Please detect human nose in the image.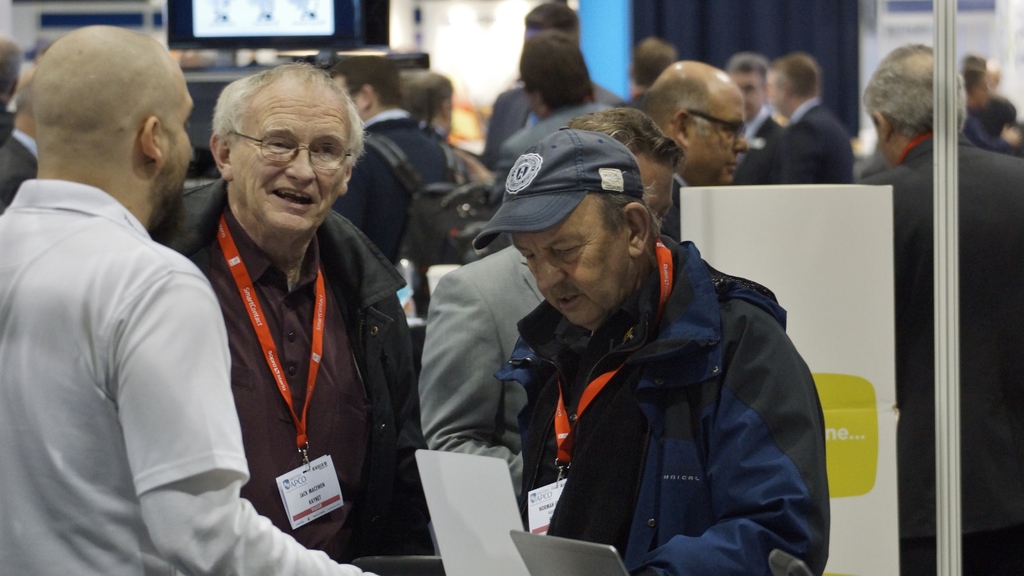
[left=538, top=257, right=566, bottom=289].
